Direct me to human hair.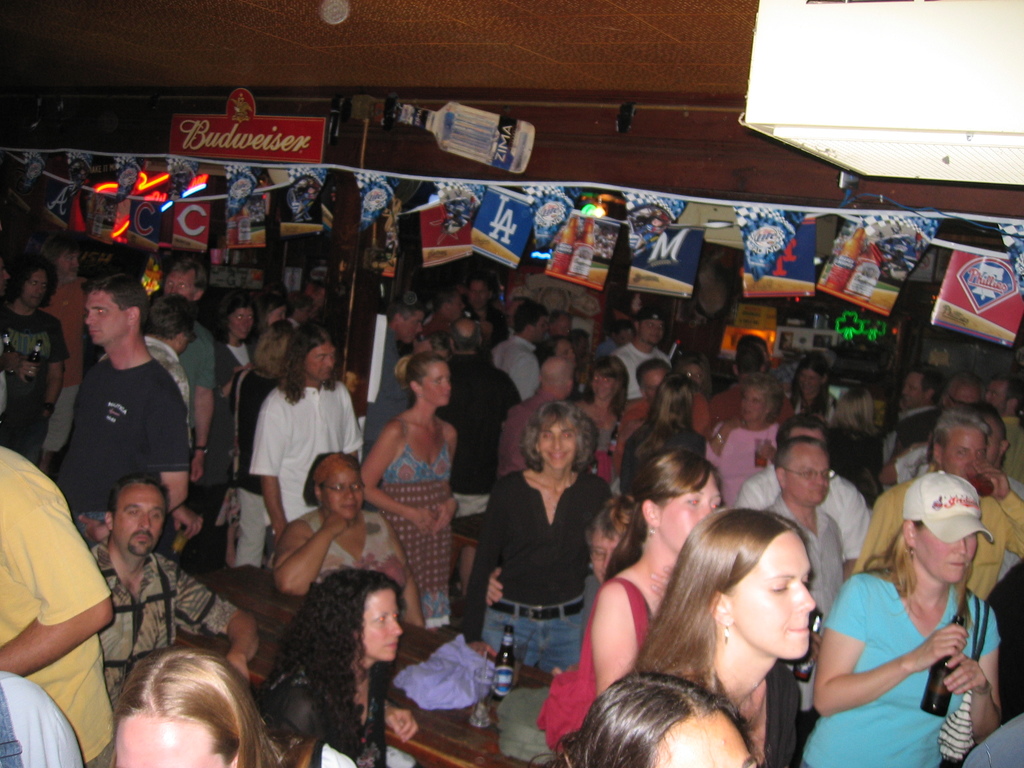
Direction: [929, 407, 990, 459].
